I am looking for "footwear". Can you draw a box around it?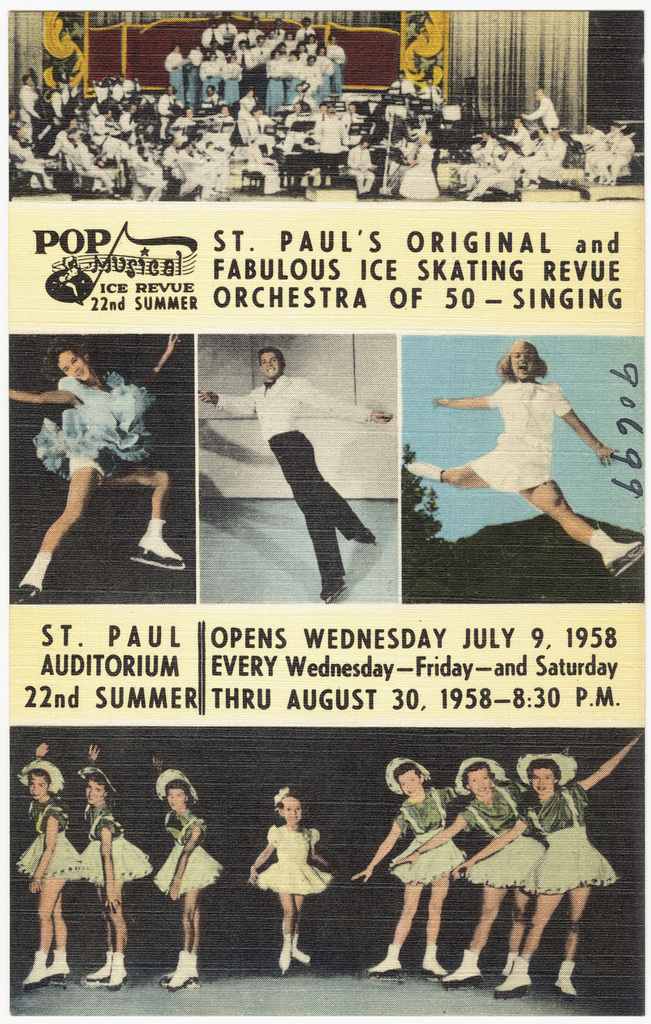
Sure, the bounding box is (x1=85, y1=949, x2=113, y2=978).
